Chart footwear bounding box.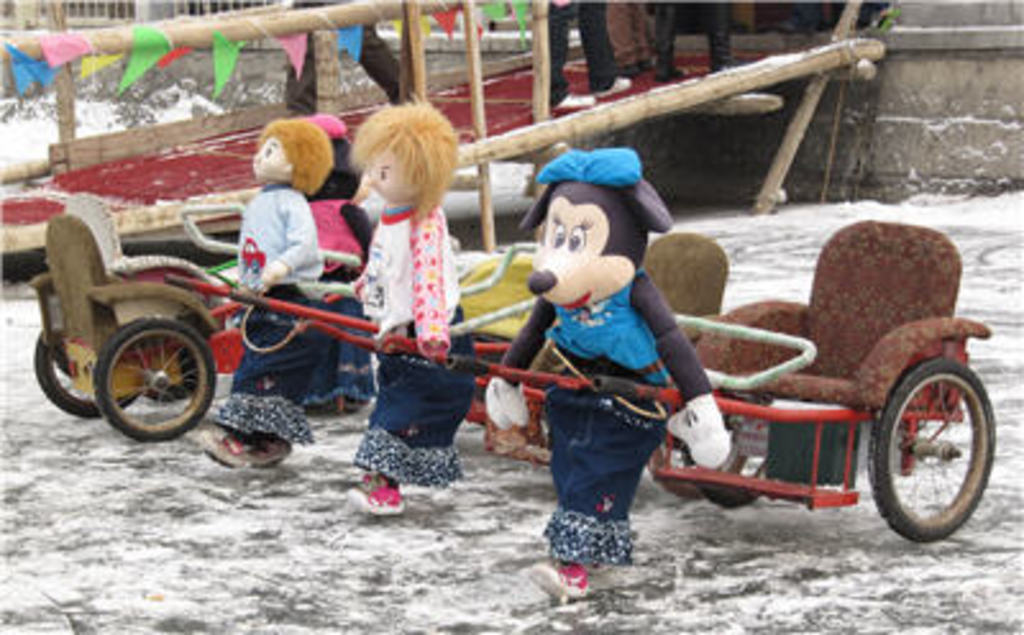
Charted: crop(353, 466, 404, 515).
